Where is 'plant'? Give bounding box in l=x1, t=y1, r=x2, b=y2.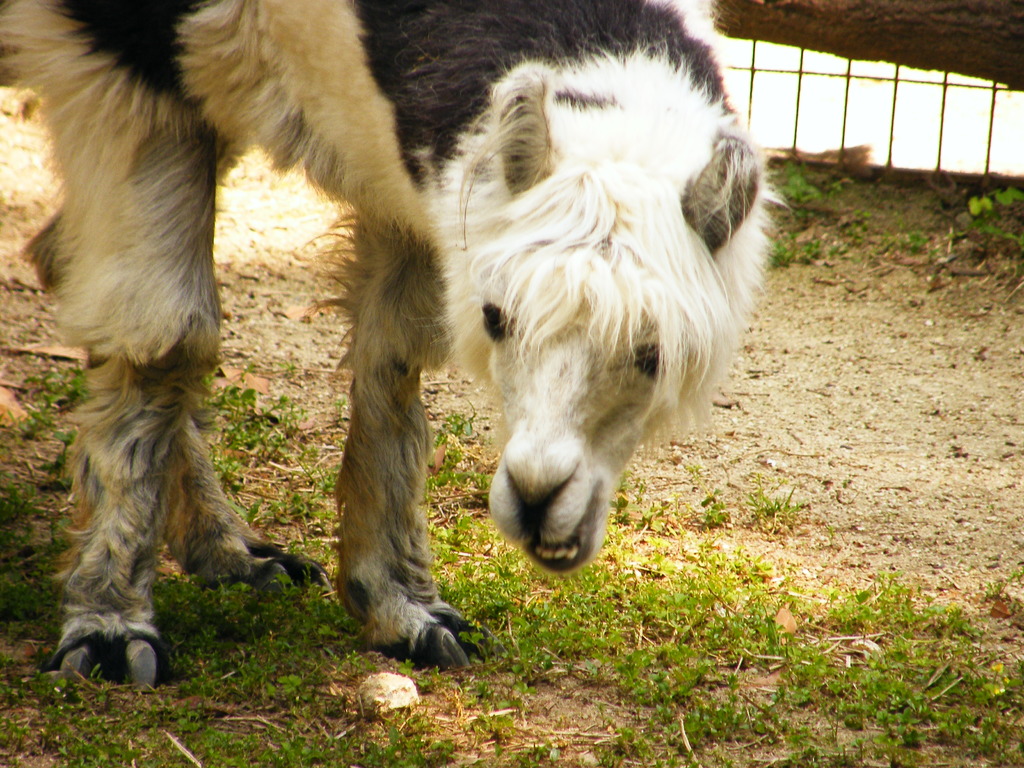
l=755, t=490, r=814, b=516.
